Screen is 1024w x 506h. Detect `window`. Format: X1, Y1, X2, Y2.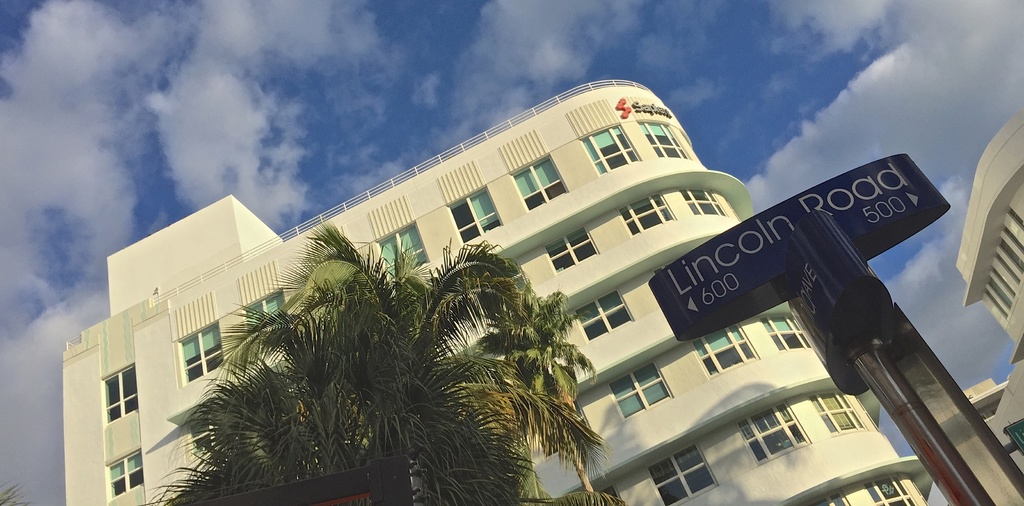
235, 279, 282, 358.
